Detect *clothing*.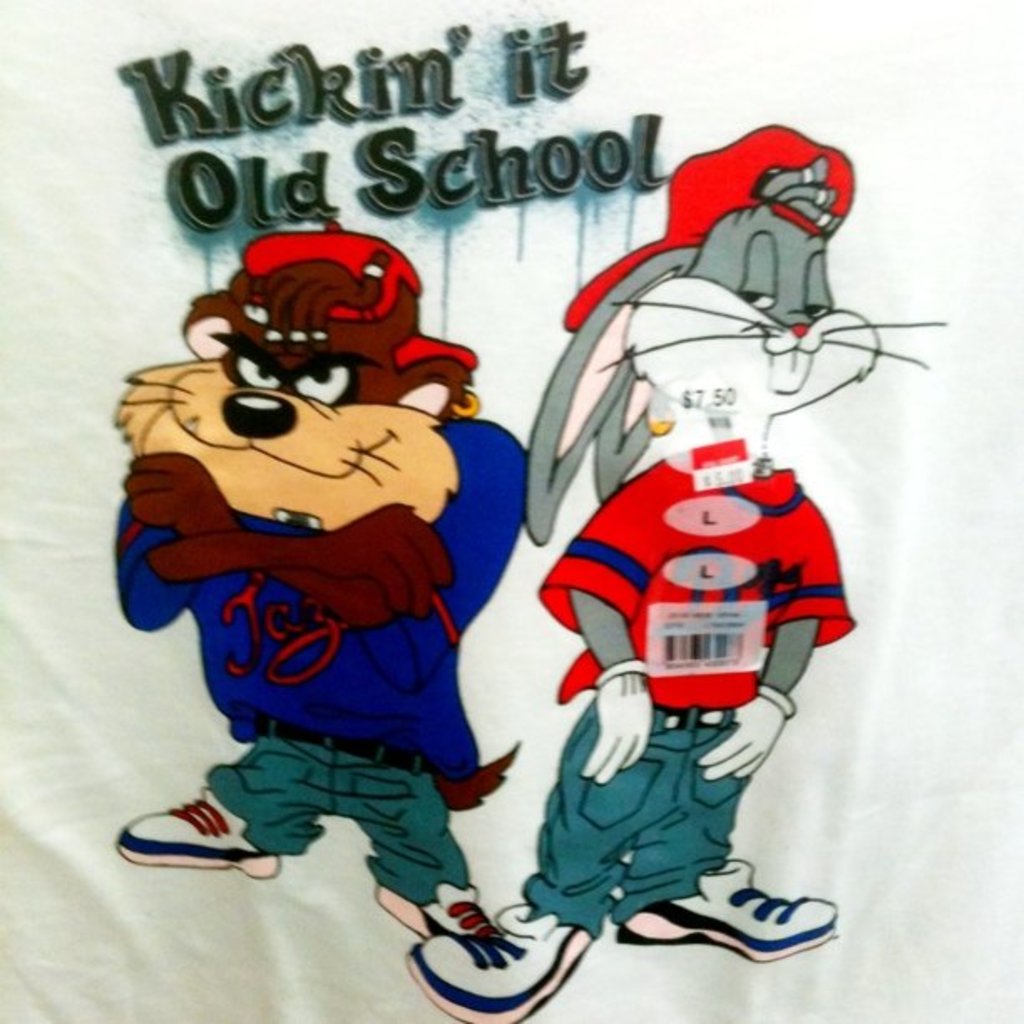
Detected at box(534, 443, 857, 929).
